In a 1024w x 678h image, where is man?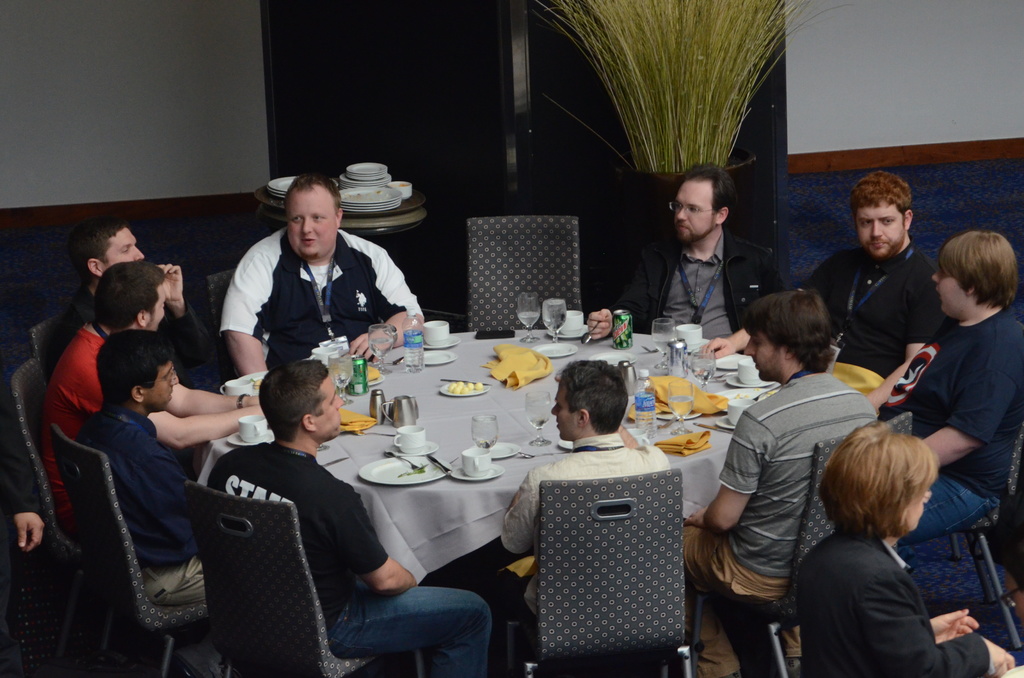
601:151:820:355.
